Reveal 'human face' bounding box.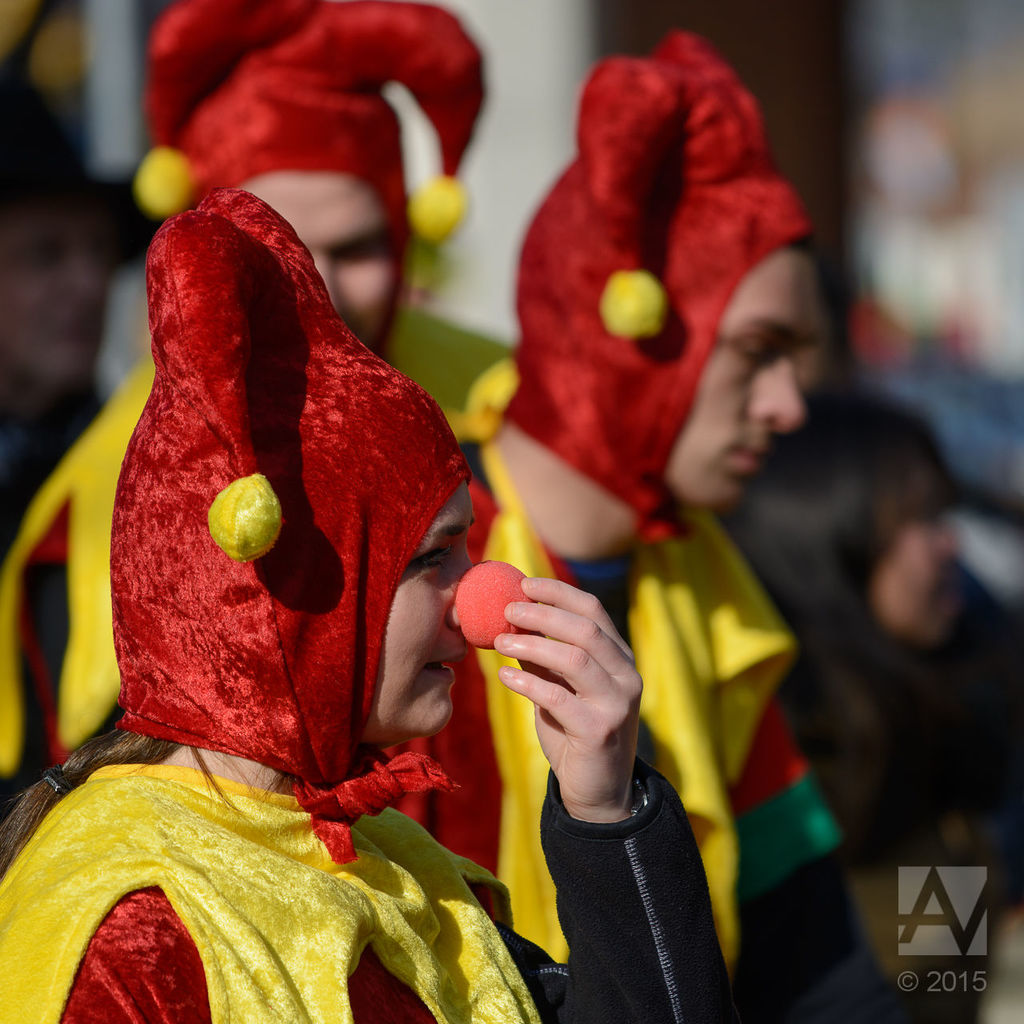
Revealed: bbox(233, 174, 400, 380).
